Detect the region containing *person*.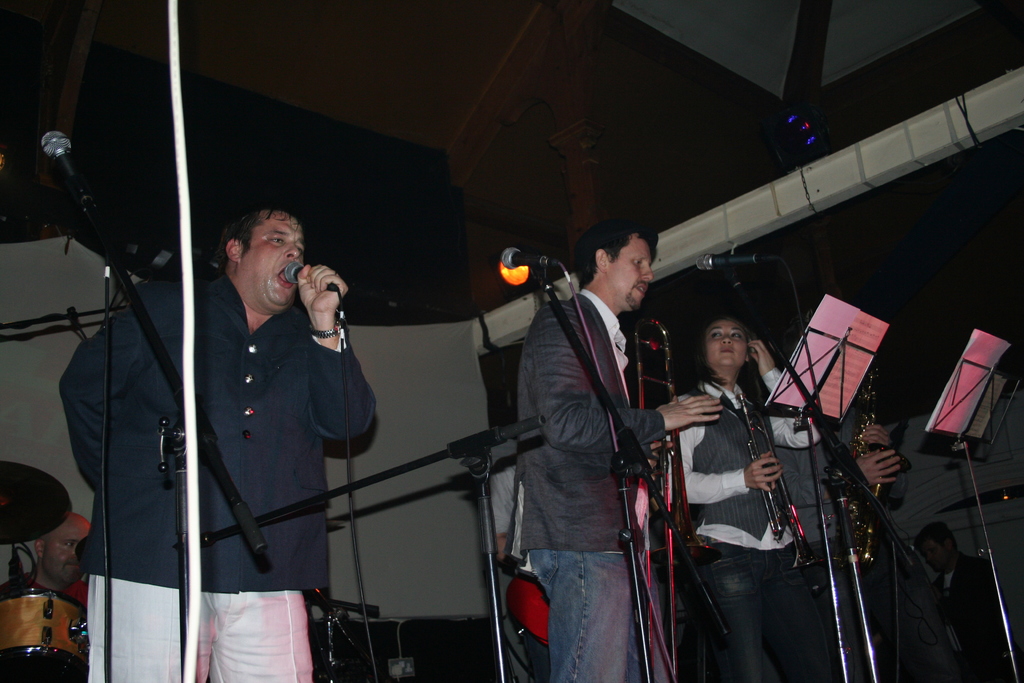
[0,514,91,682].
